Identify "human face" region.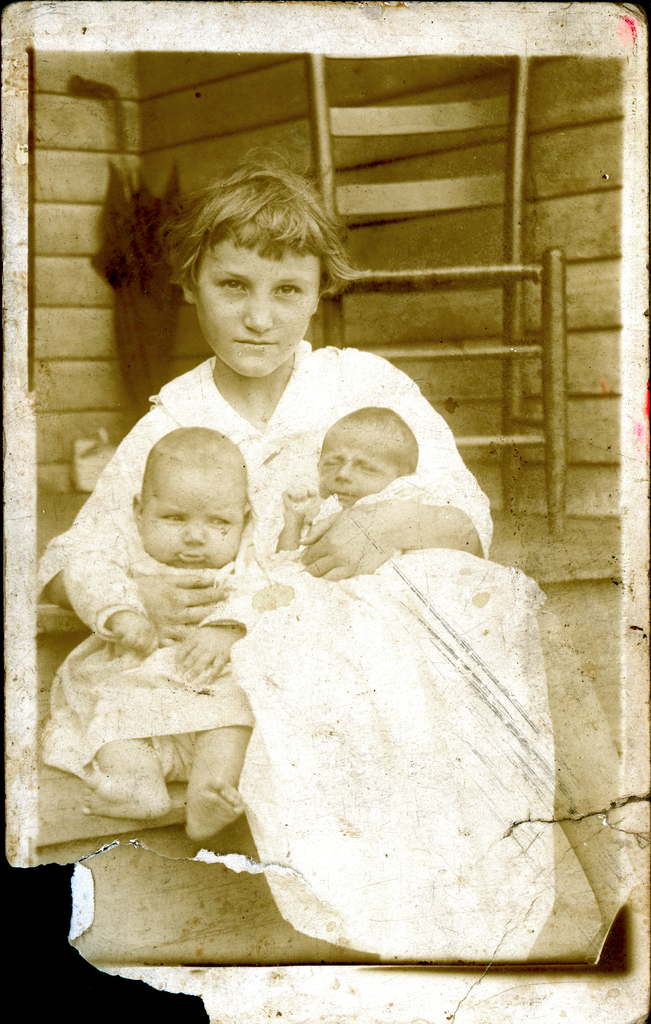
Region: [193, 239, 324, 375].
